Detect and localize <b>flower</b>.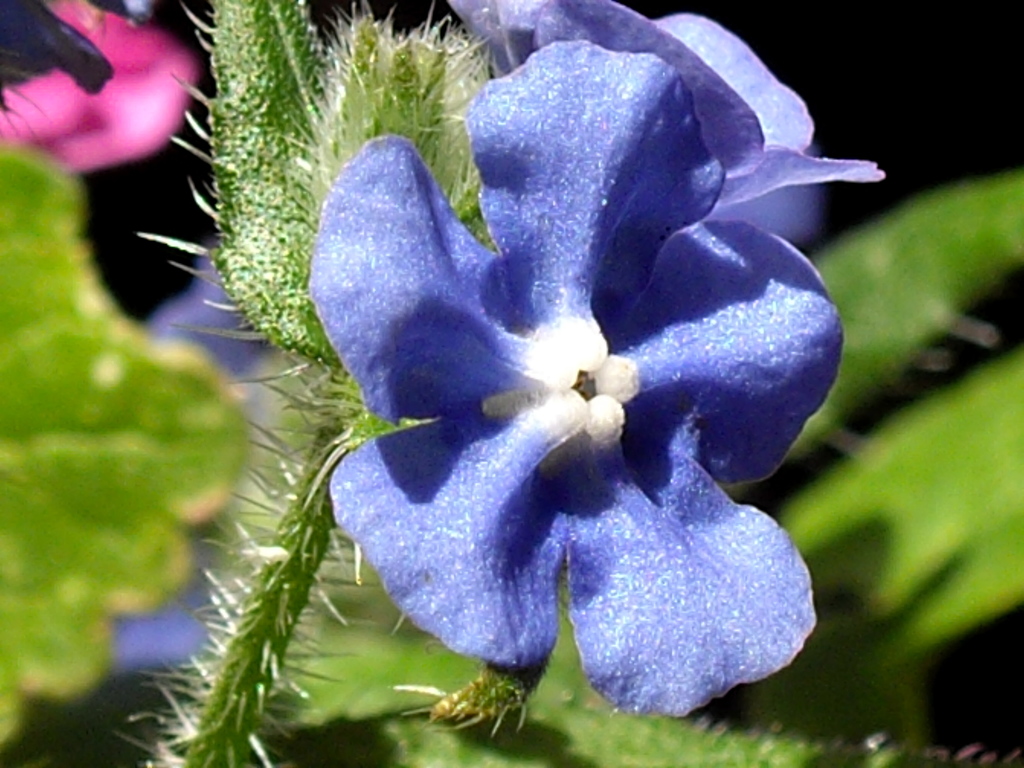
Localized at [0, 0, 195, 166].
